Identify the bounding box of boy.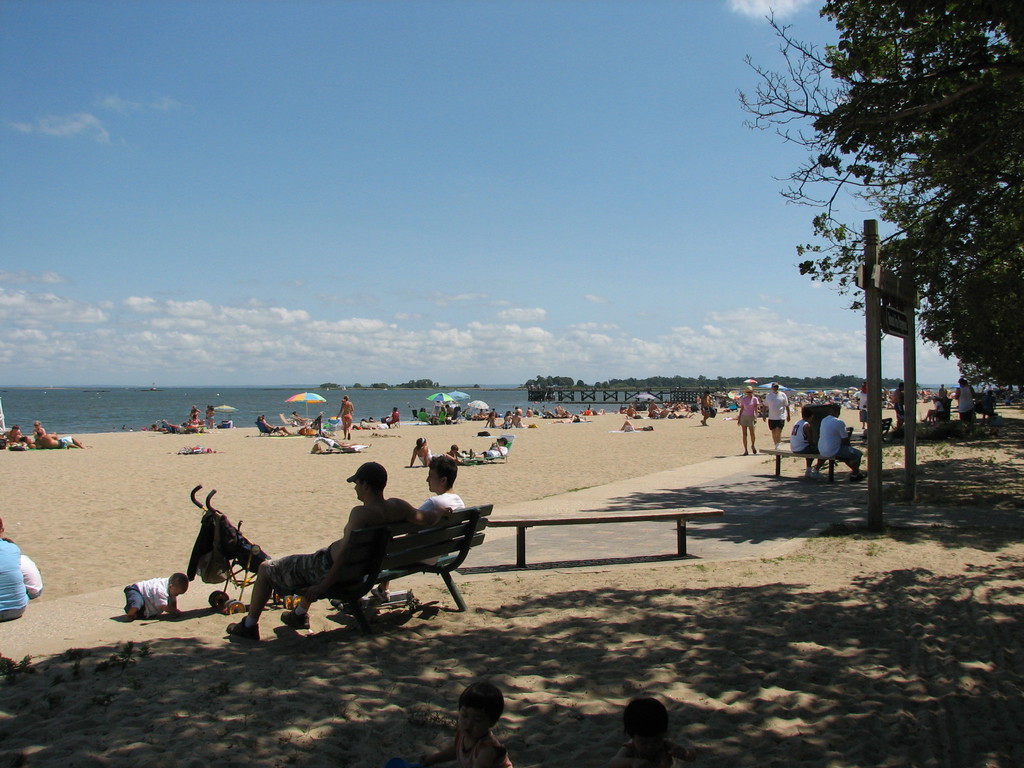
{"left": 123, "top": 570, "right": 189, "bottom": 618}.
